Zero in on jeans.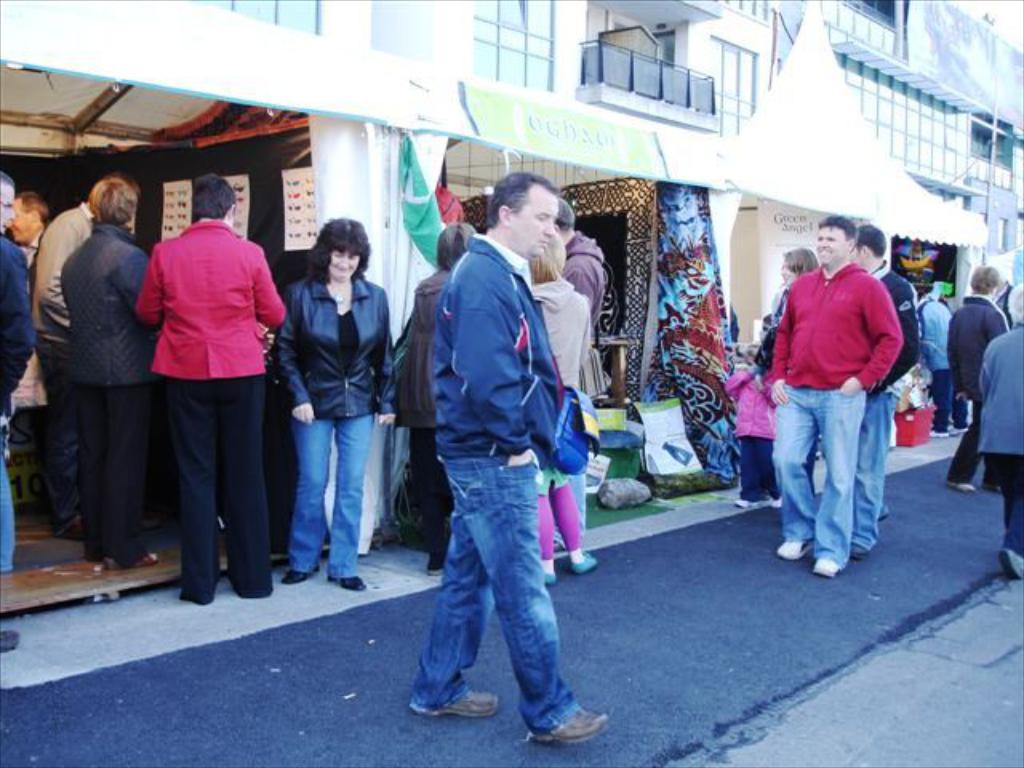
Zeroed in: locate(765, 387, 867, 563).
